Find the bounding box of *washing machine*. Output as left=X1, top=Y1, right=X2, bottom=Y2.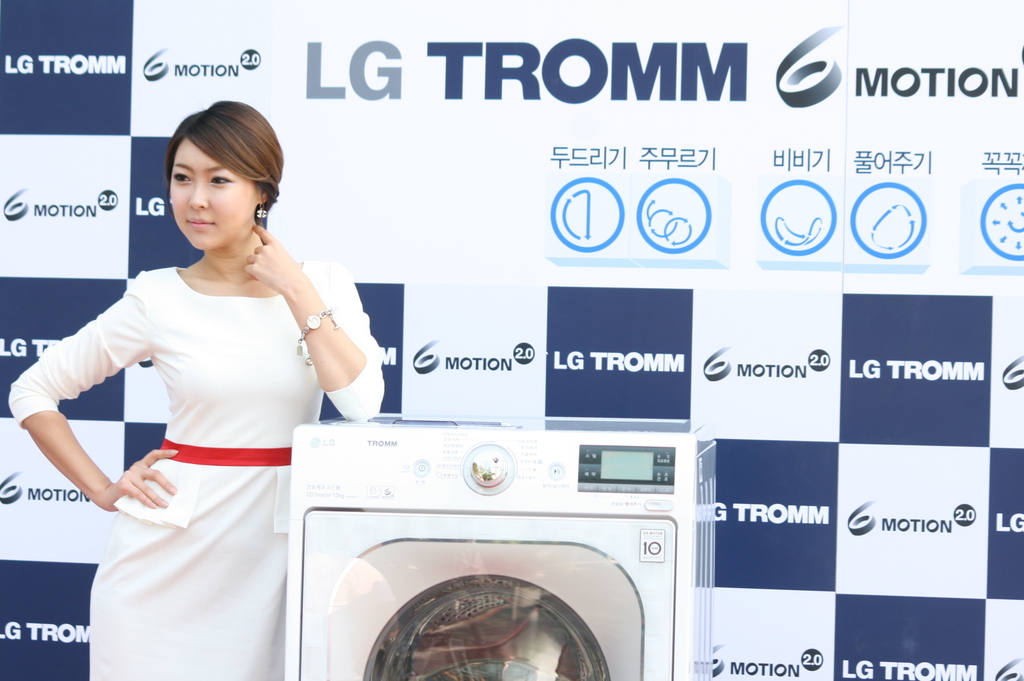
left=281, top=417, right=721, bottom=680.
